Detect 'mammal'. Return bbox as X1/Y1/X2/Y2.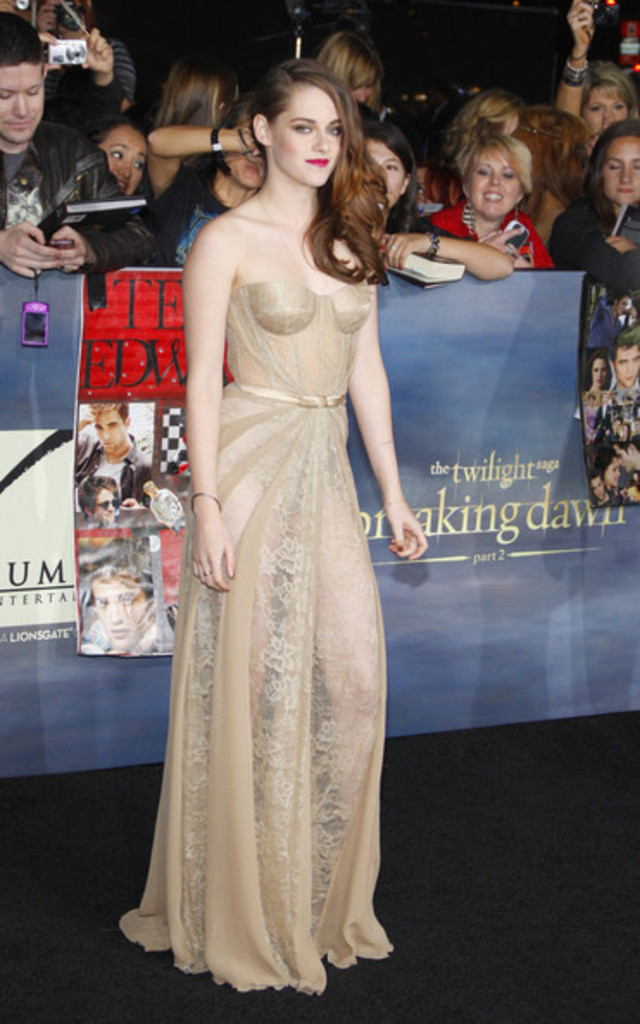
0/9/141/286.
